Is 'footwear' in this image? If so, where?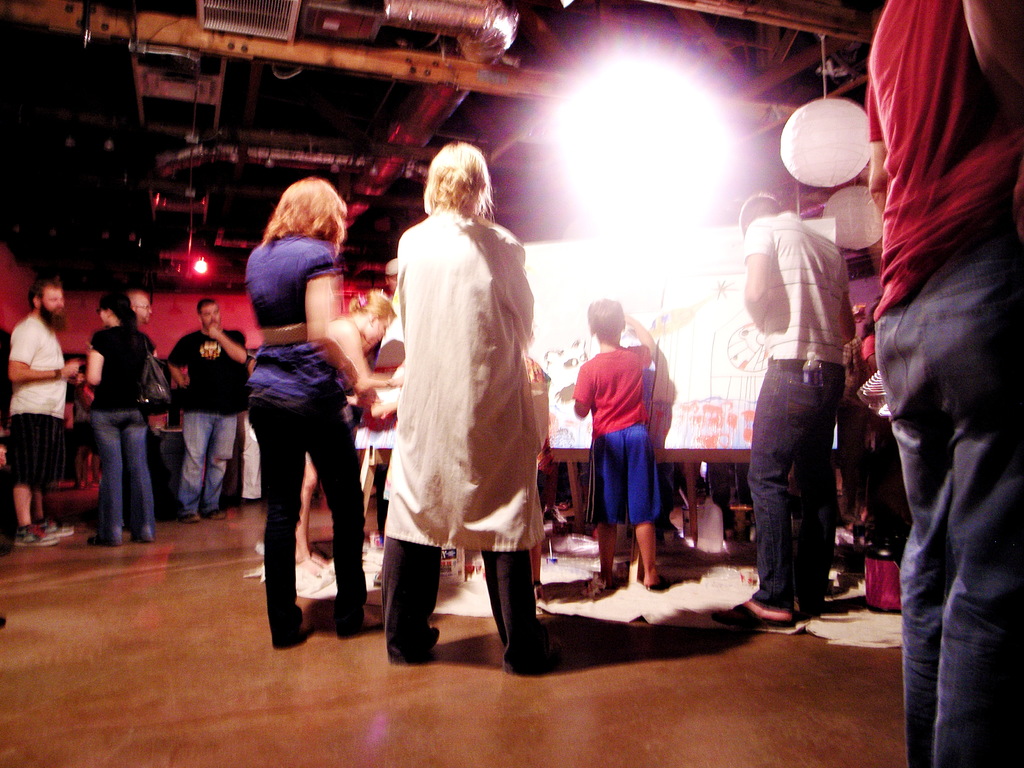
Yes, at (80, 534, 107, 549).
